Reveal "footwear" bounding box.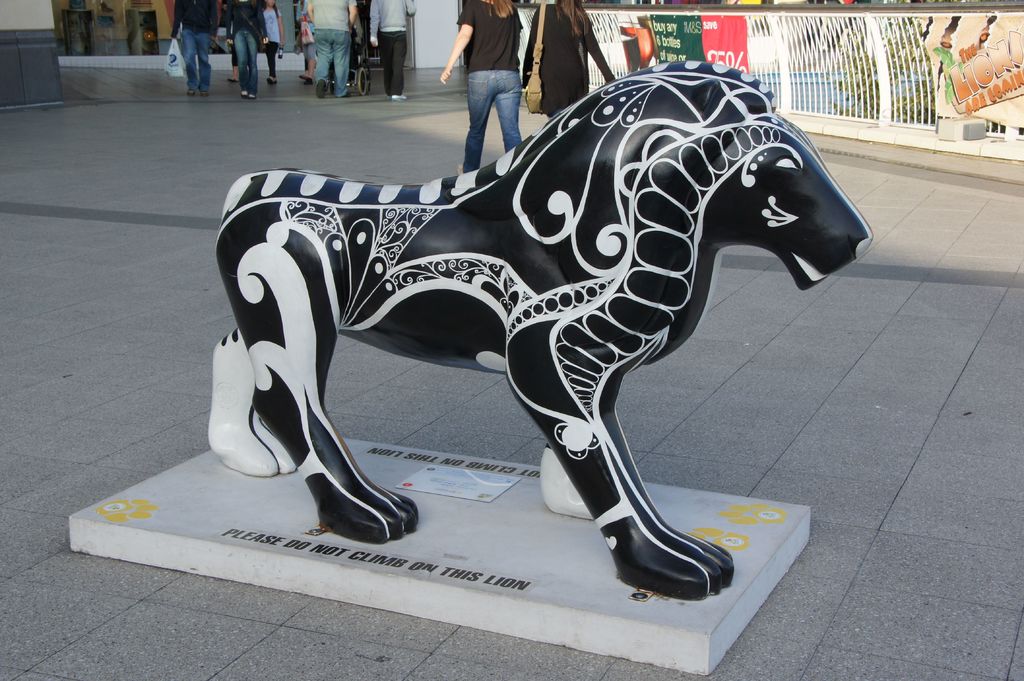
Revealed: bbox=(390, 95, 411, 99).
